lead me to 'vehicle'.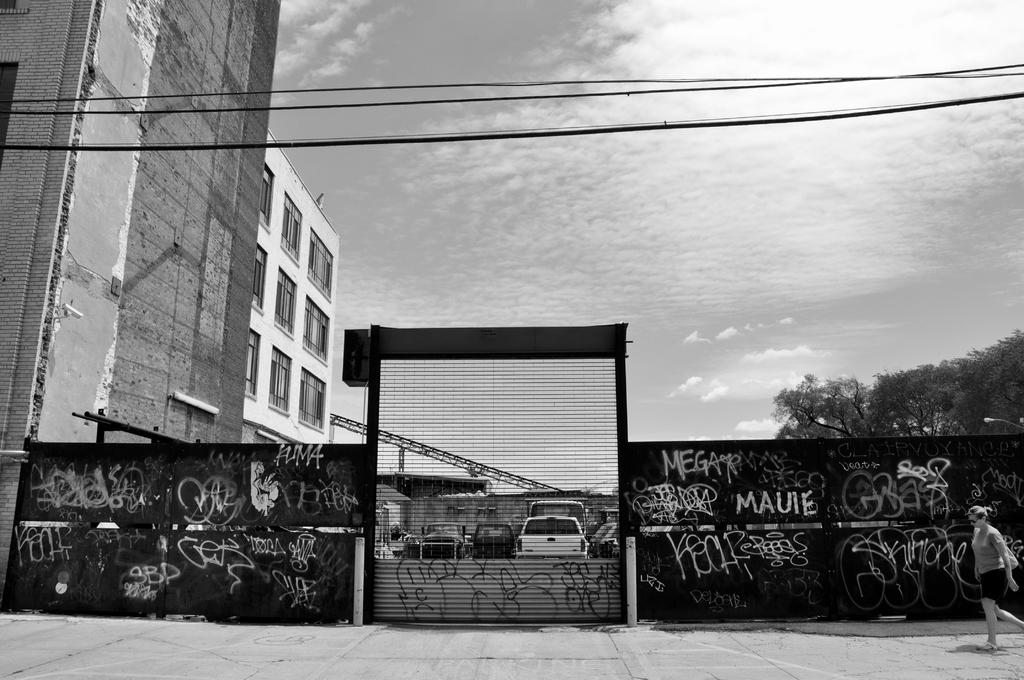
Lead to x1=525 y1=499 x2=589 y2=546.
